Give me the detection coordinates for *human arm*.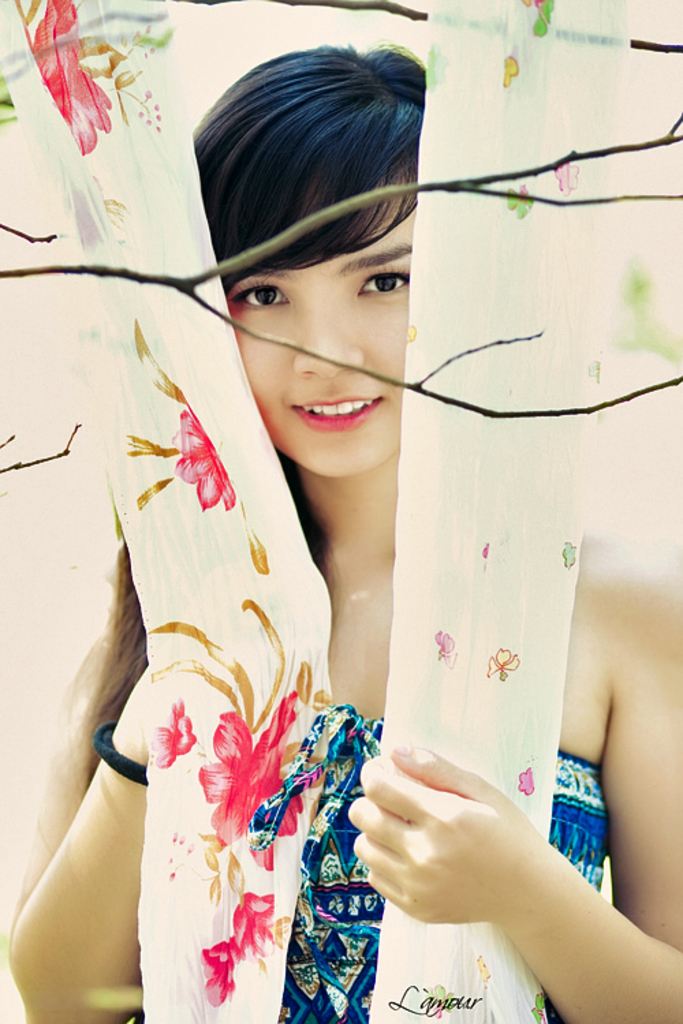
l=343, t=561, r=682, b=1023.
